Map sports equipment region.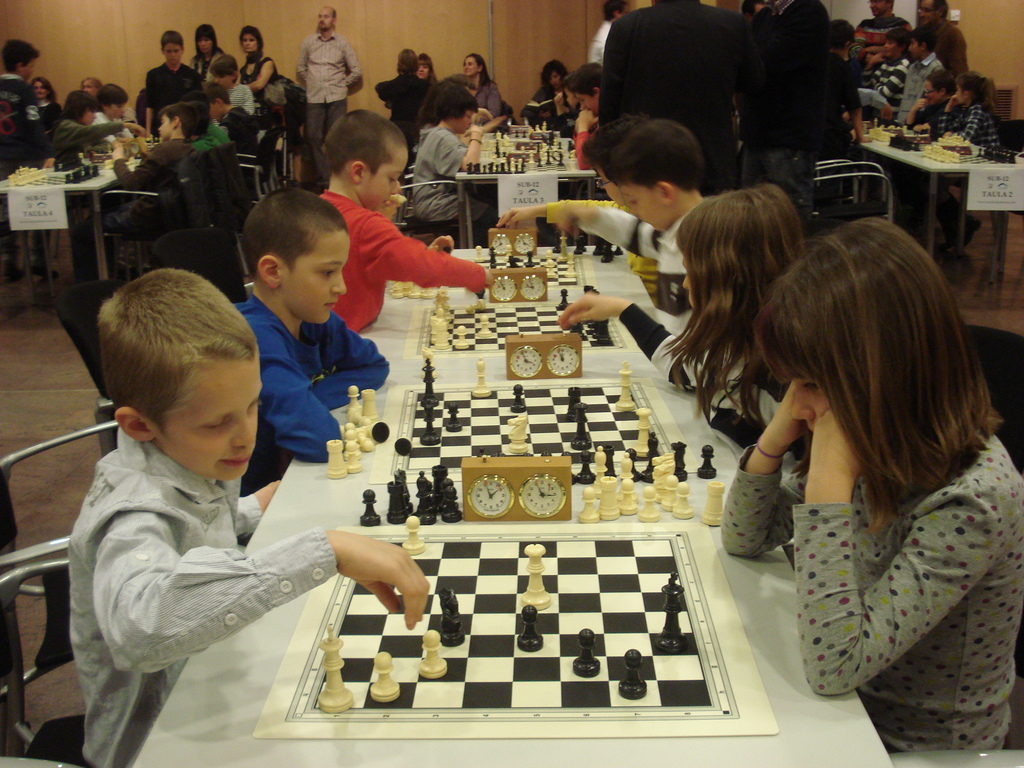
Mapped to bbox=[134, 129, 163, 151].
